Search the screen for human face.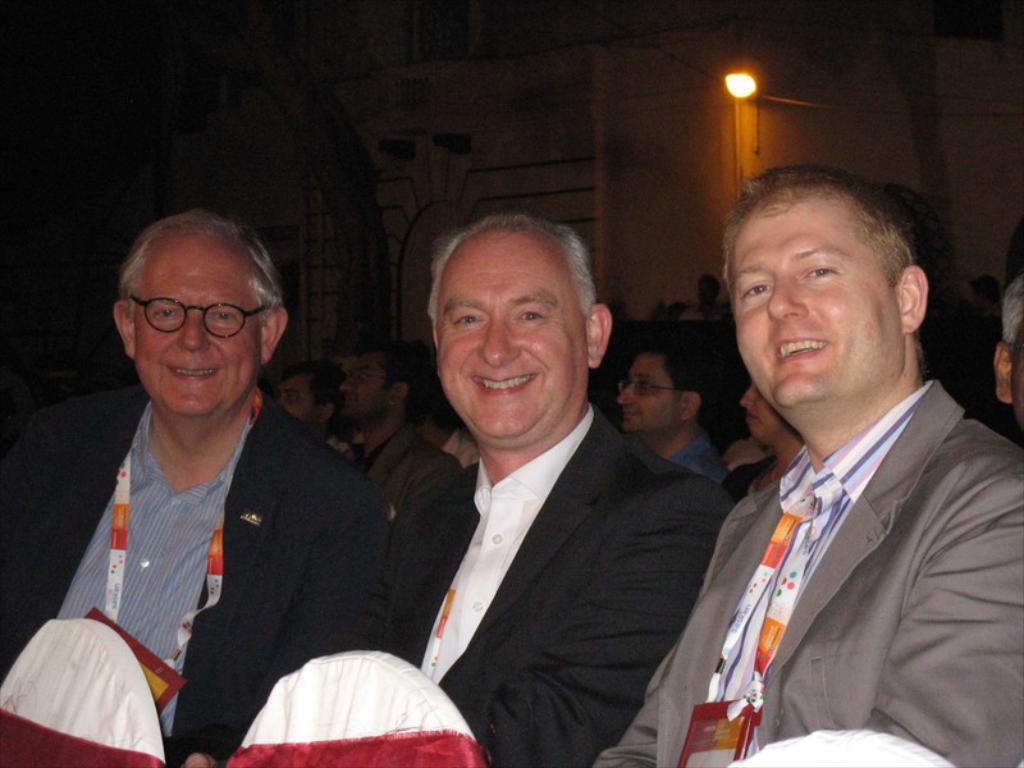
Found at bbox=(132, 229, 255, 416).
